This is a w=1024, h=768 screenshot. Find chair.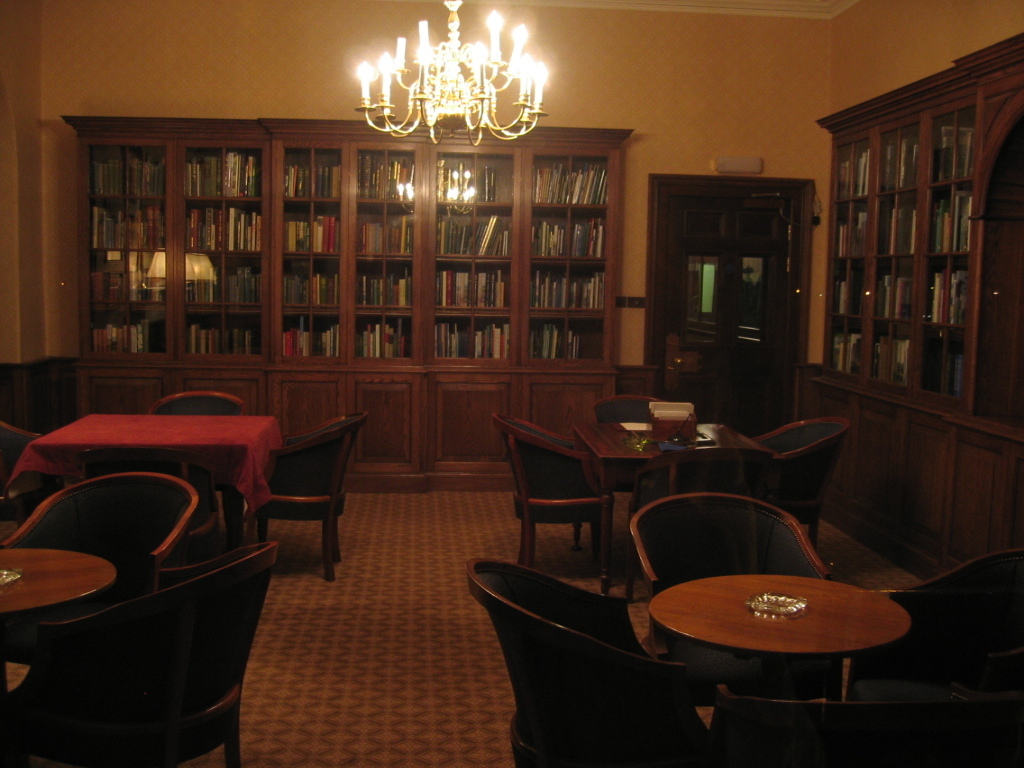
Bounding box: {"x1": 0, "y1": 471, "x2": 196, "y2": 646}.
